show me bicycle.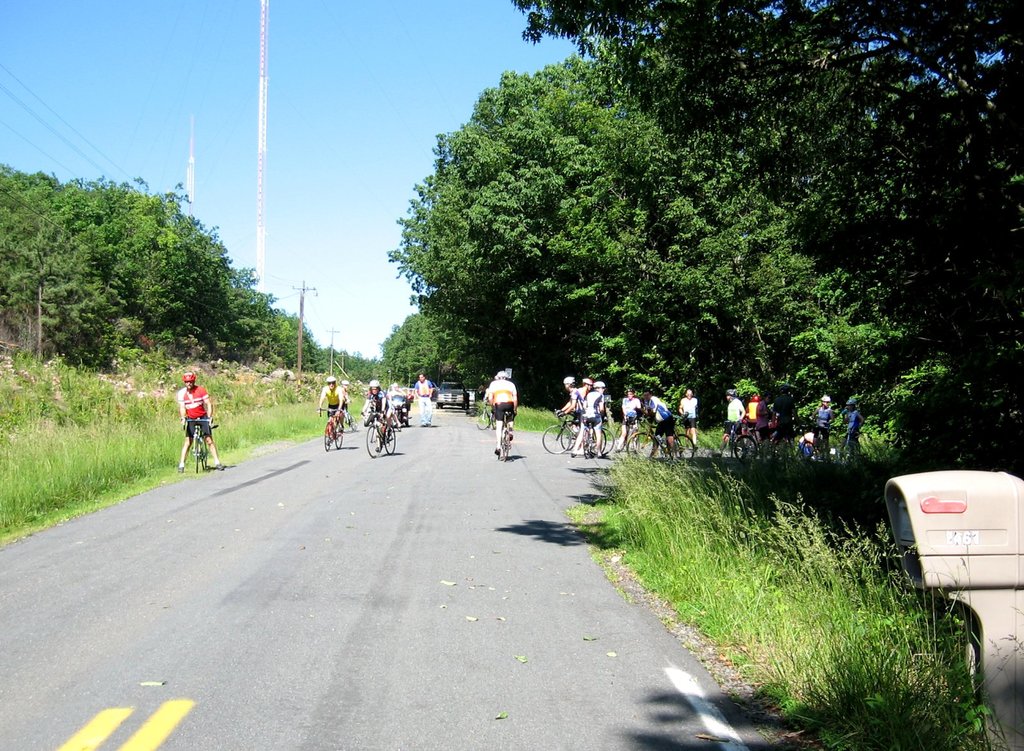
bicycle is here: (x1=489, y1=410, x2=515, y2=461).
